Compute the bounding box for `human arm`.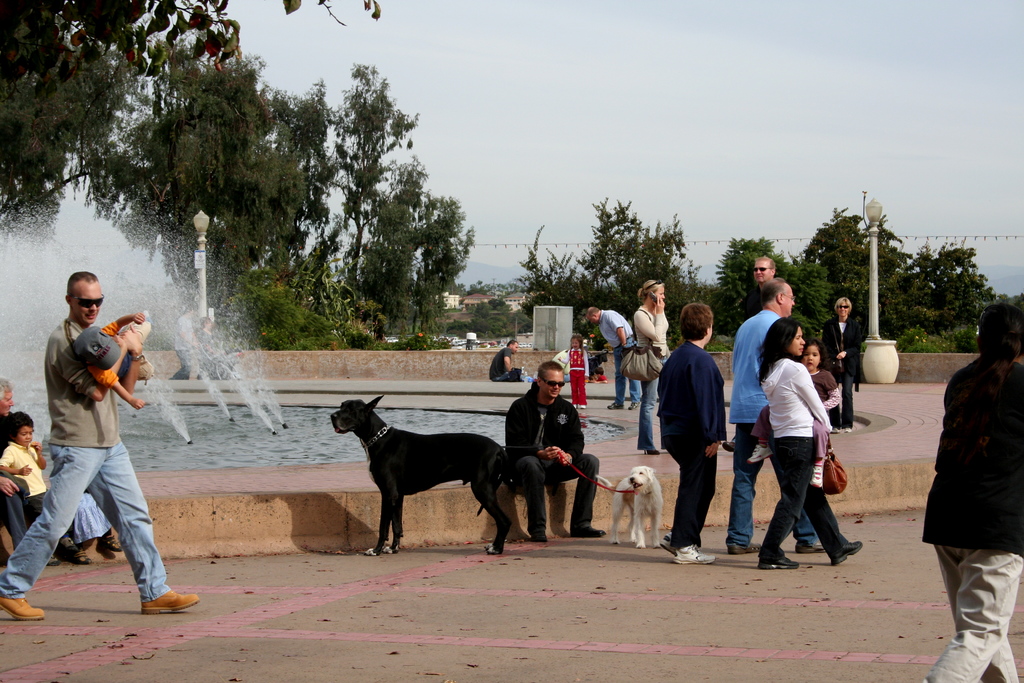
box=[95, 305, 147, 330].
